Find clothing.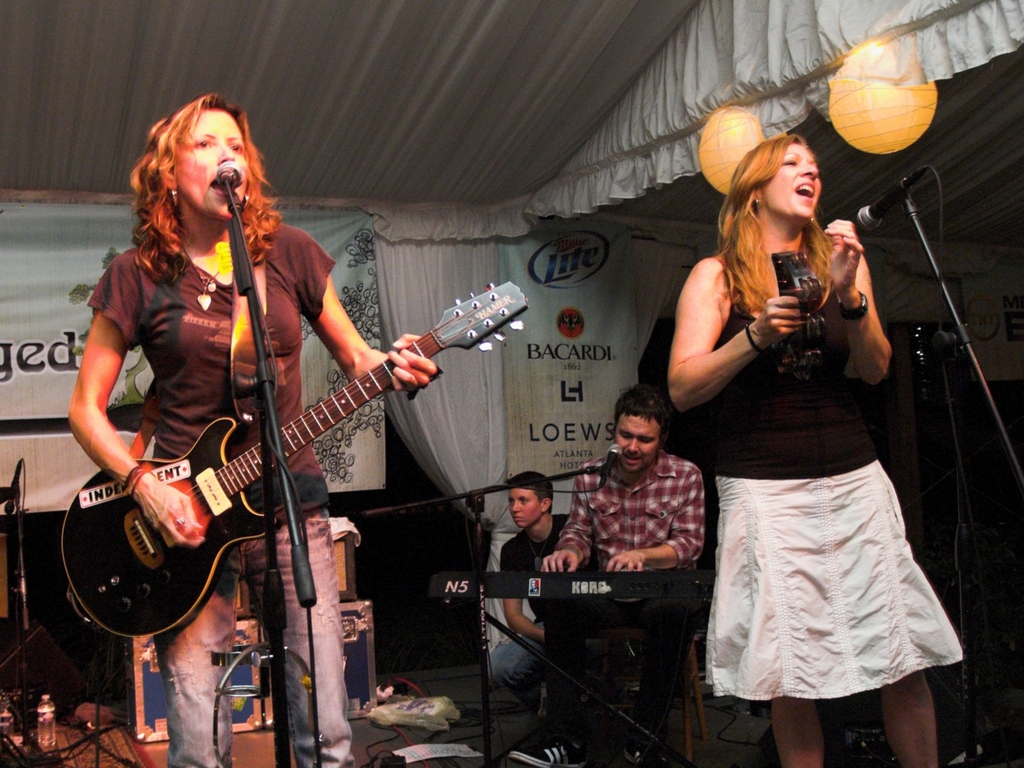
x1=483 y1=518 x2=573 y2=715.
